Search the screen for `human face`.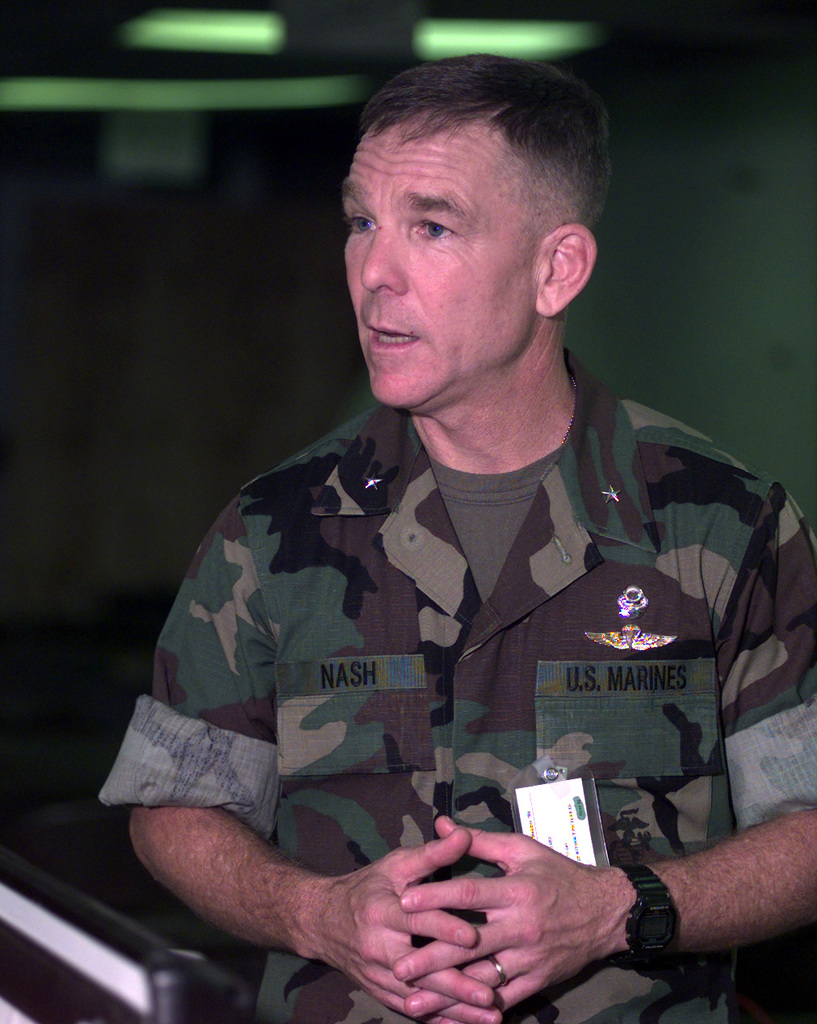
Found at [left=340, top=114, right=526, bottom=399].
